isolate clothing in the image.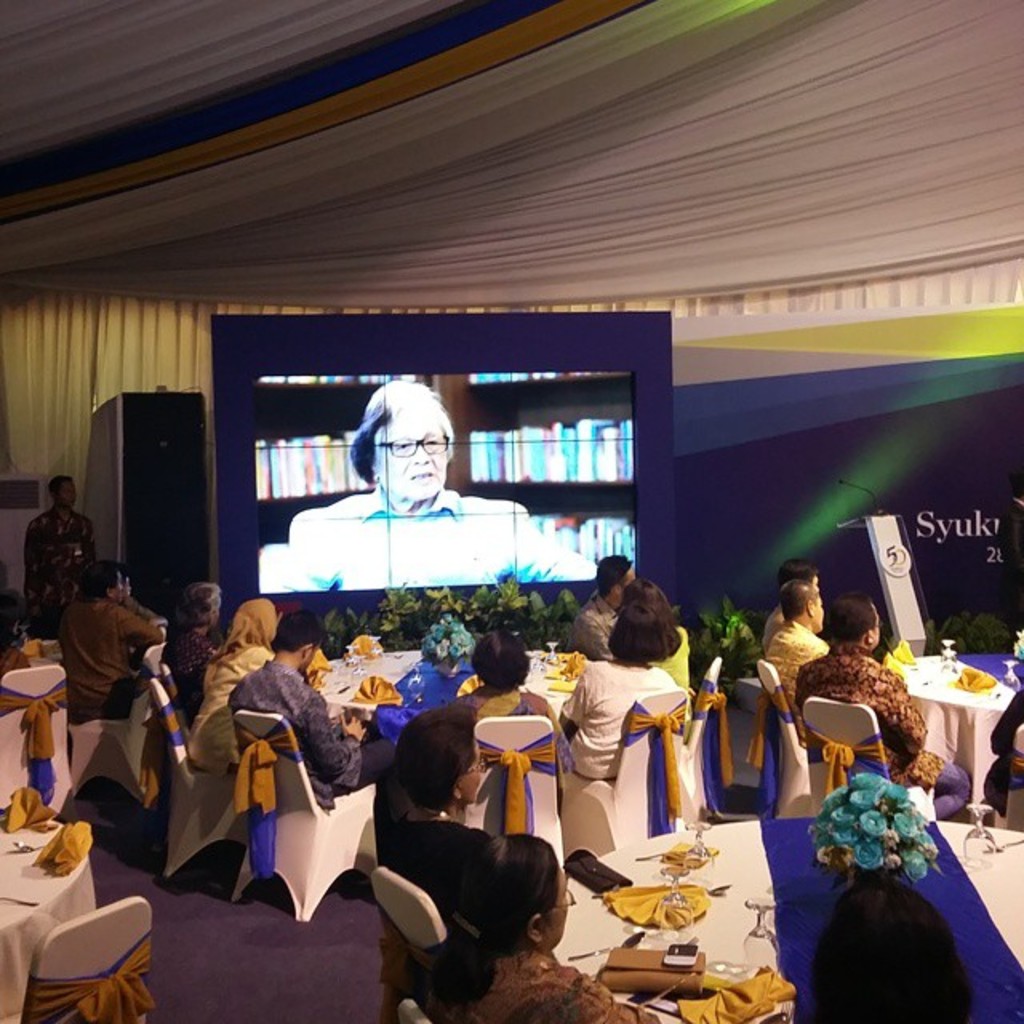
Isolated region: {"left": 187, "top": 645, "right": 266, "bottom": 773}.
